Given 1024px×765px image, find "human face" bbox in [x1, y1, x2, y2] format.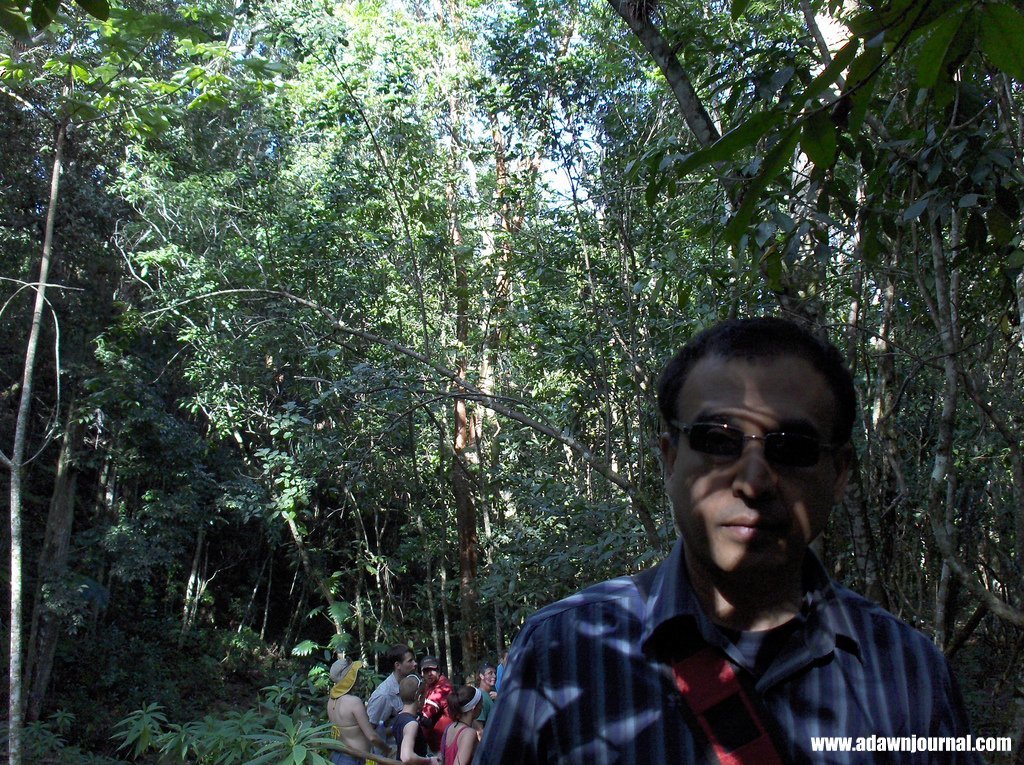
[402, 650, 416, 672].
